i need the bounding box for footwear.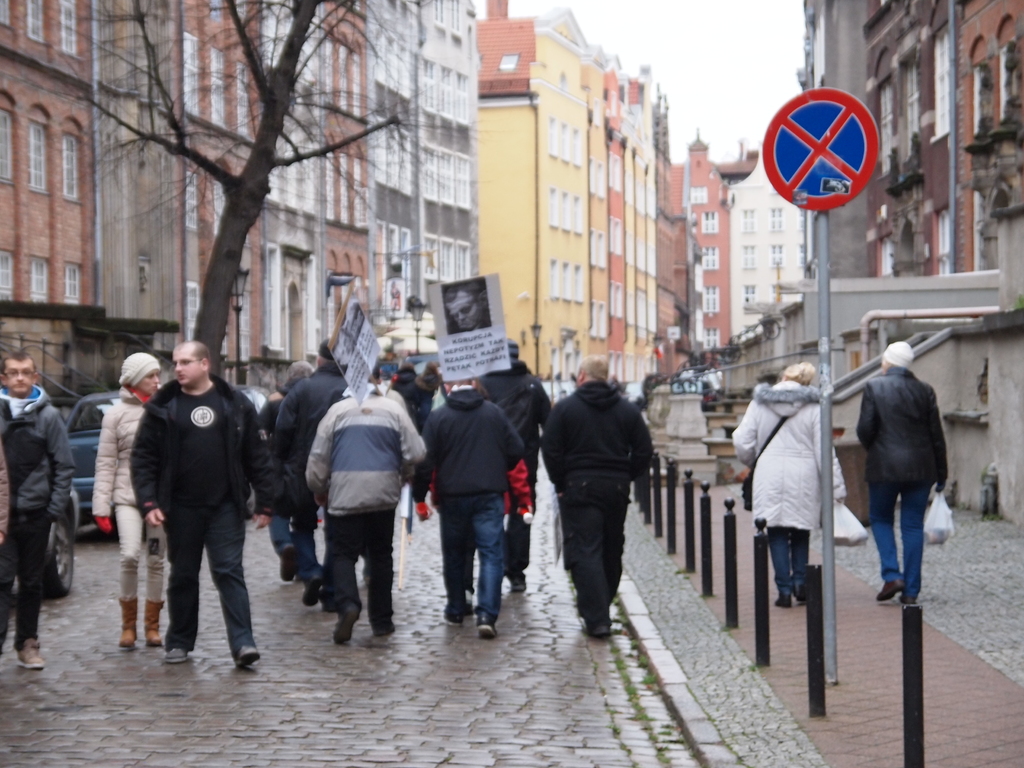
Here it is: (301,579,317,606).
